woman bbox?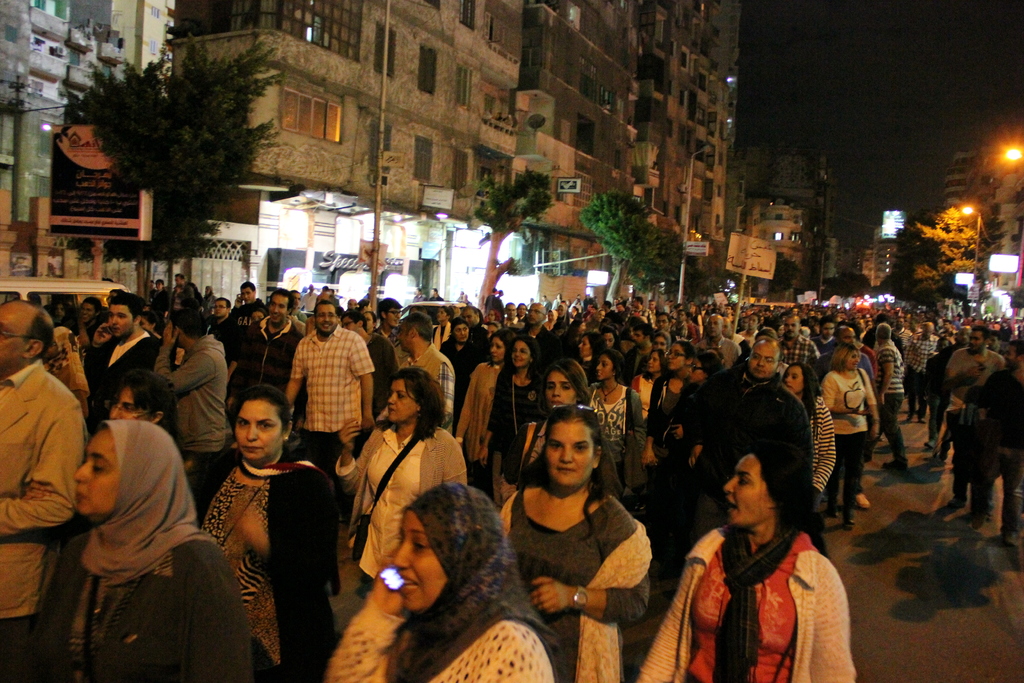
(left=678, top=349, right=723, bottom=436)
